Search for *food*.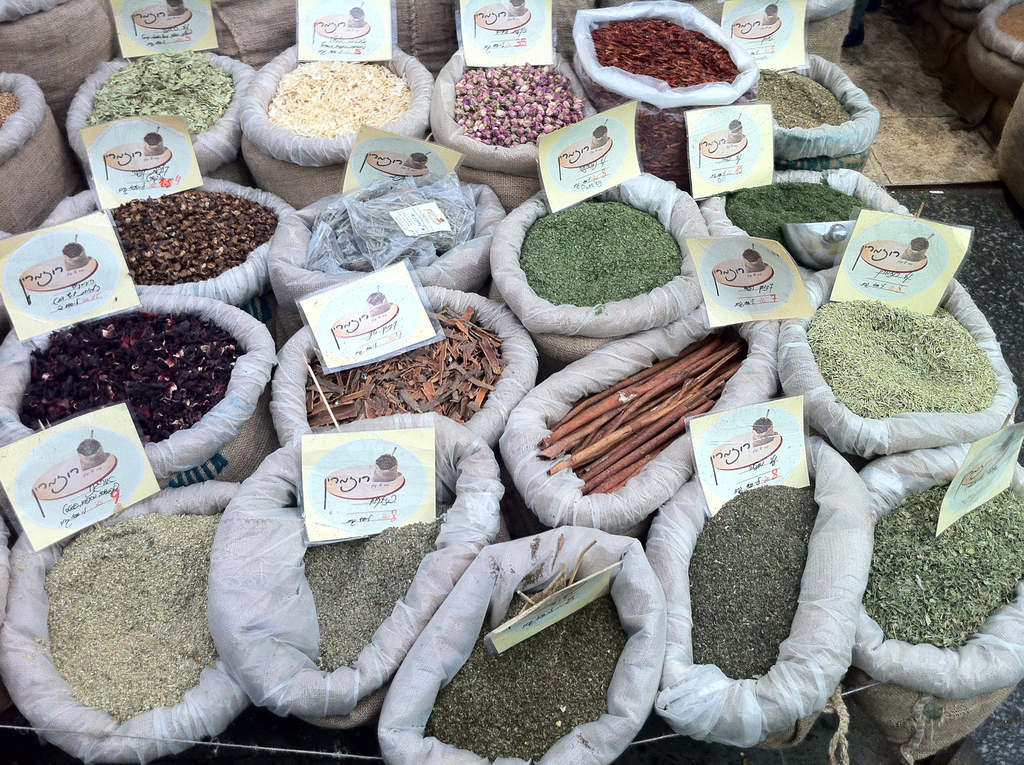
Found at box=[83, 50, 234, 136].
